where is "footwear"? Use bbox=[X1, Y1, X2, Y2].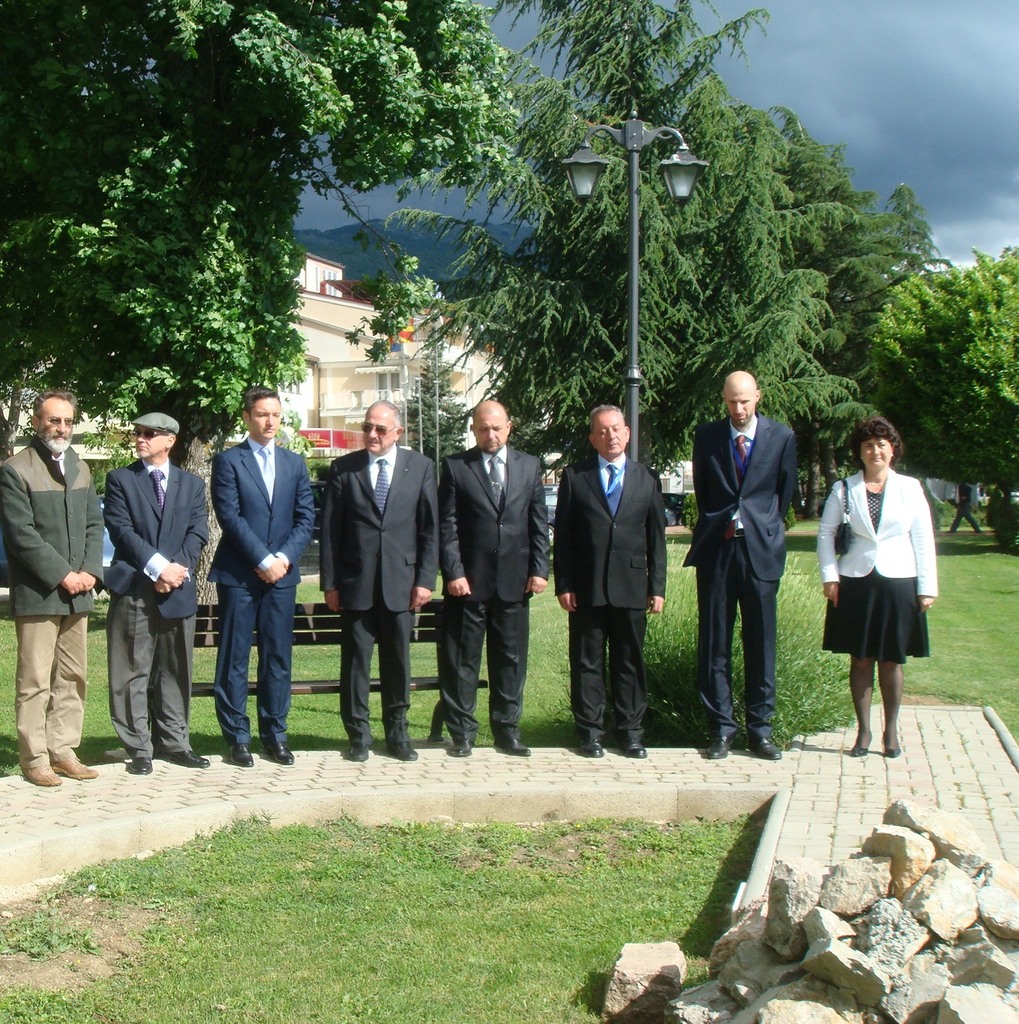
bbox=[583, 738, 608, 763].
